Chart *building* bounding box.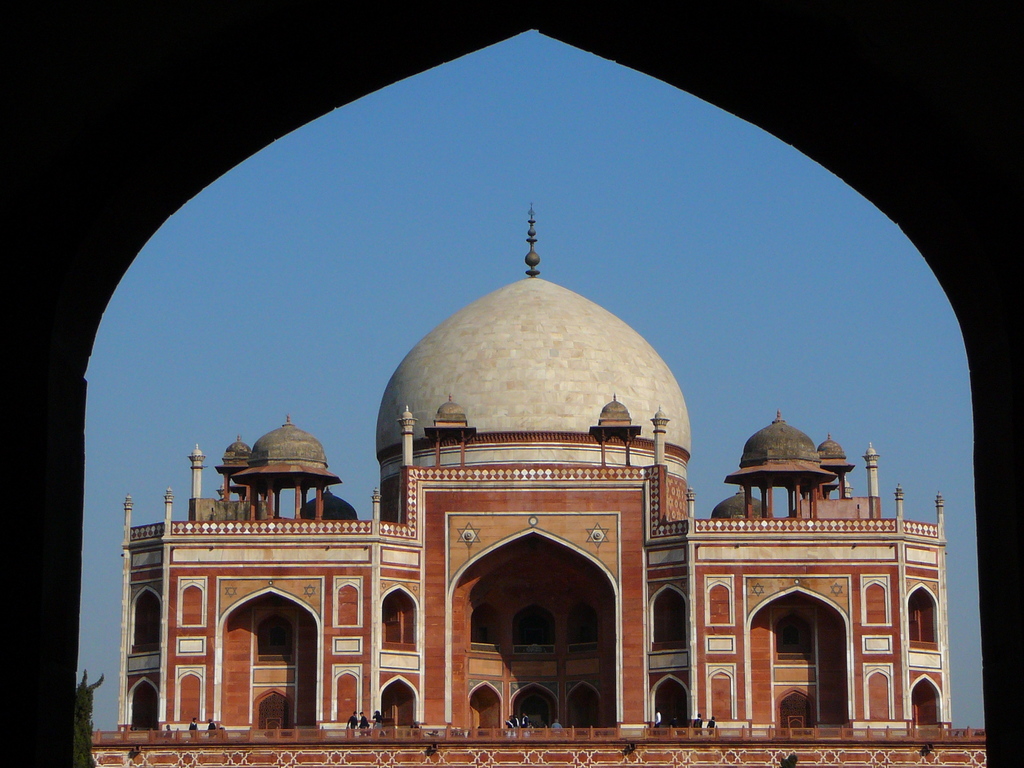
Charted: l=118, t=205, r=953, b=748.
